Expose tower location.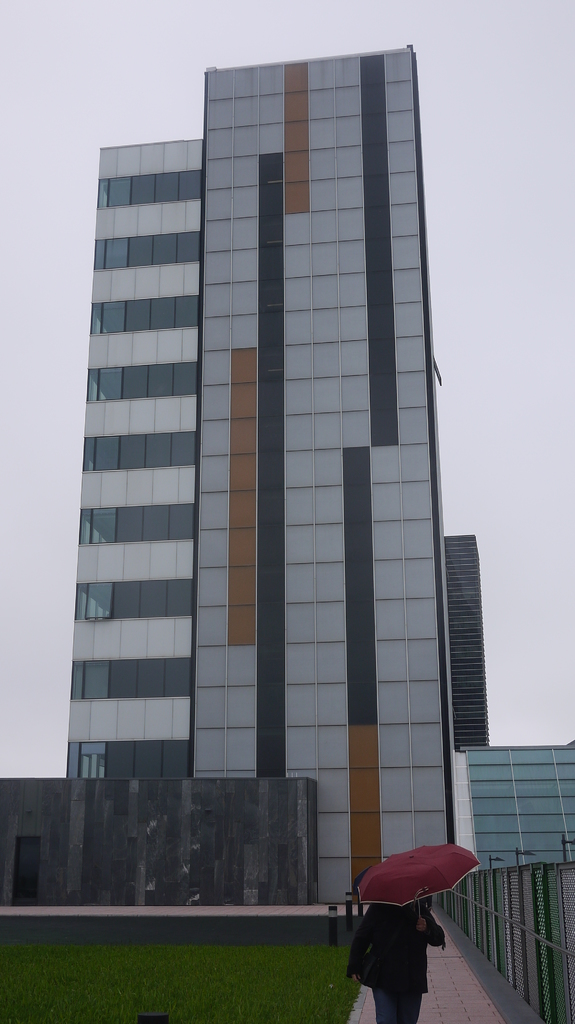
Exposed at box(47, 26, 475, 867).
